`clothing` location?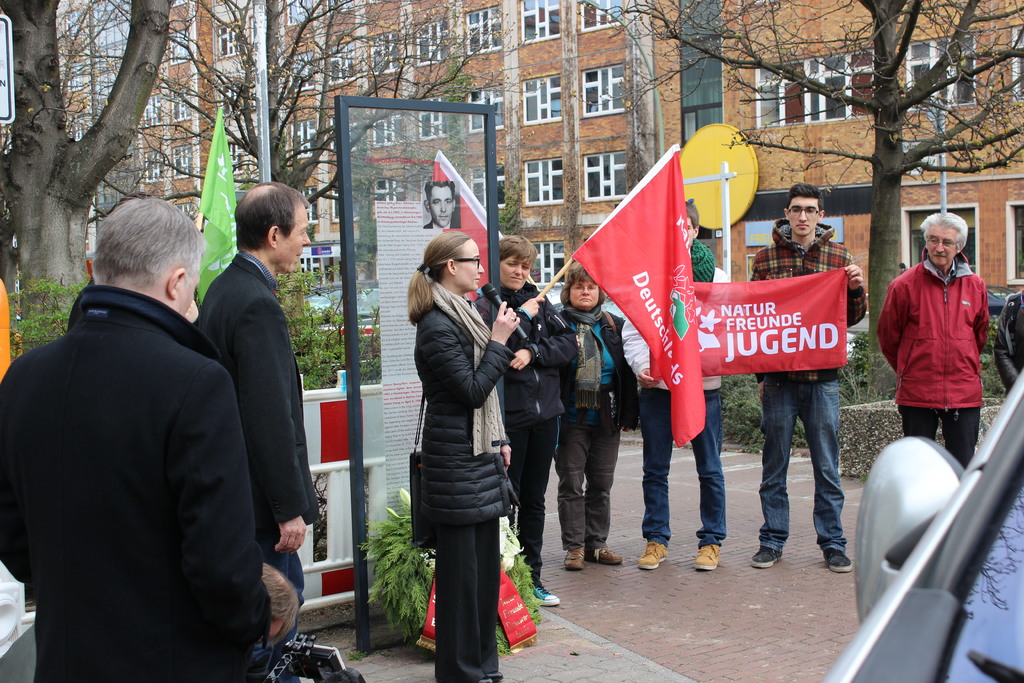
BBox(415, 304, 520, 527)
